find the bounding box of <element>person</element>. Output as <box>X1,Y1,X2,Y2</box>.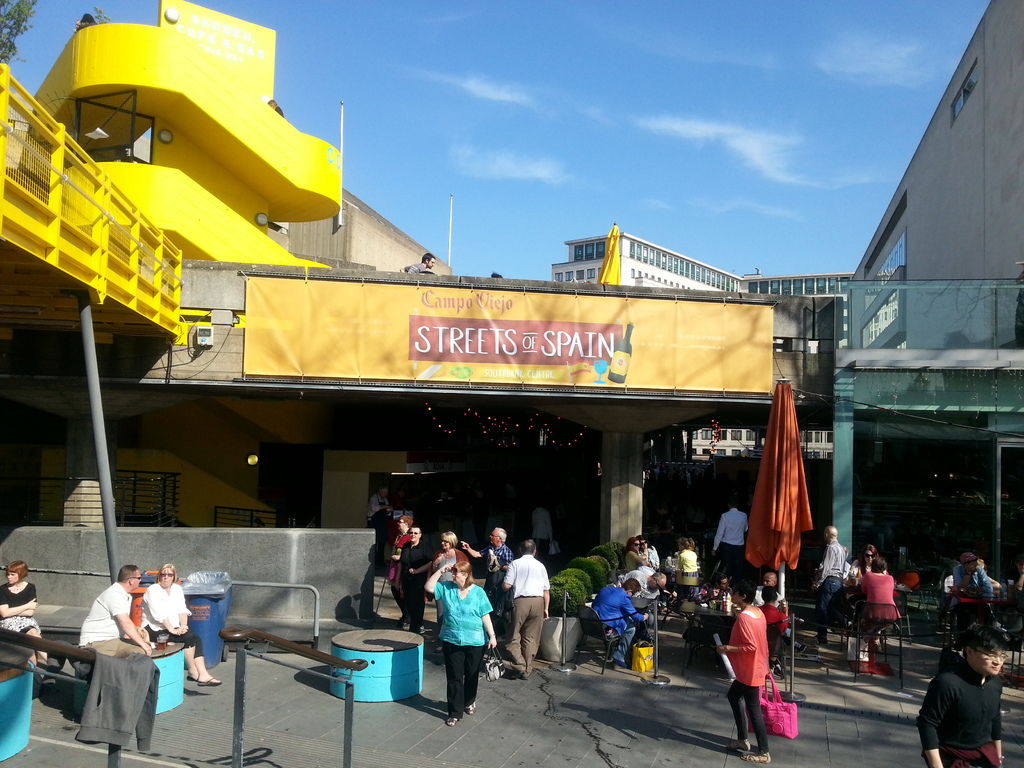
<box>676,538,703,593</box>.
